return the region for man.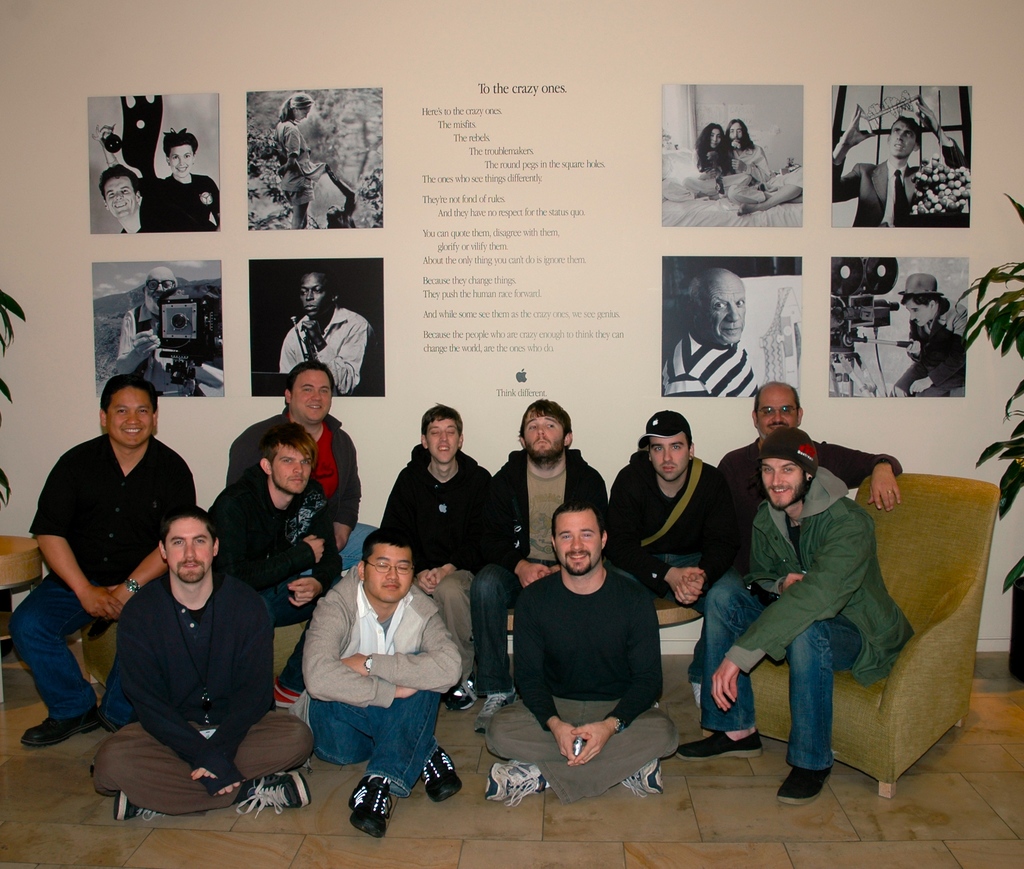
<box>120,264,223,398</box>.
